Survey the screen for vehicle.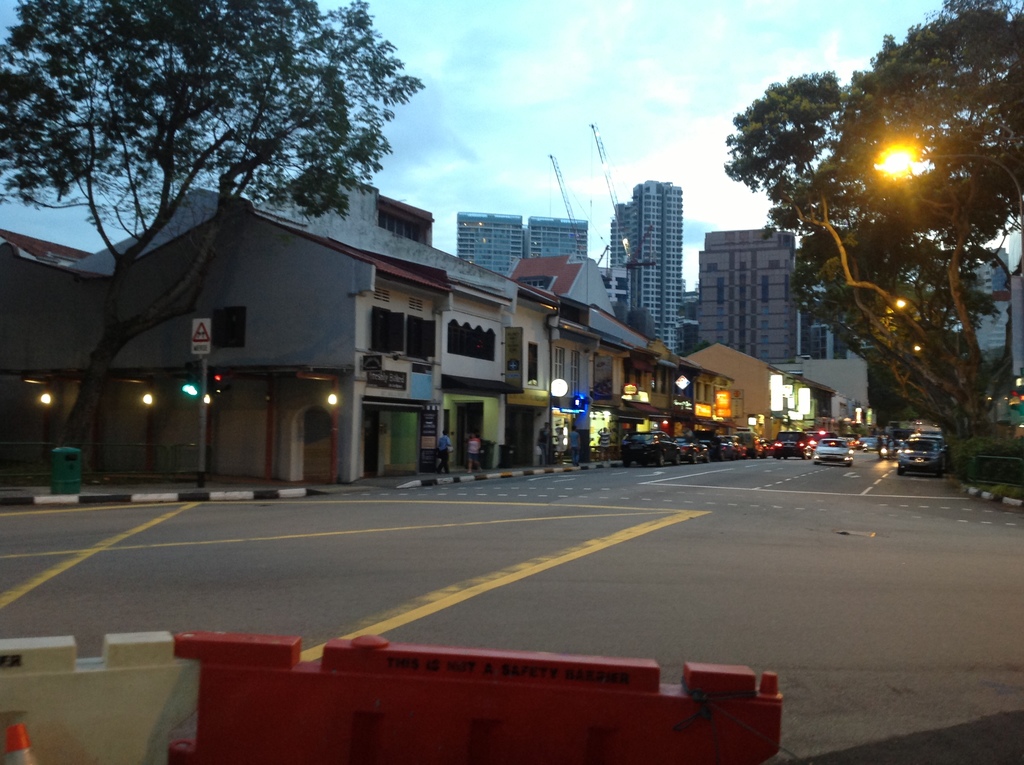
Survey found: (809,428,840,449).
